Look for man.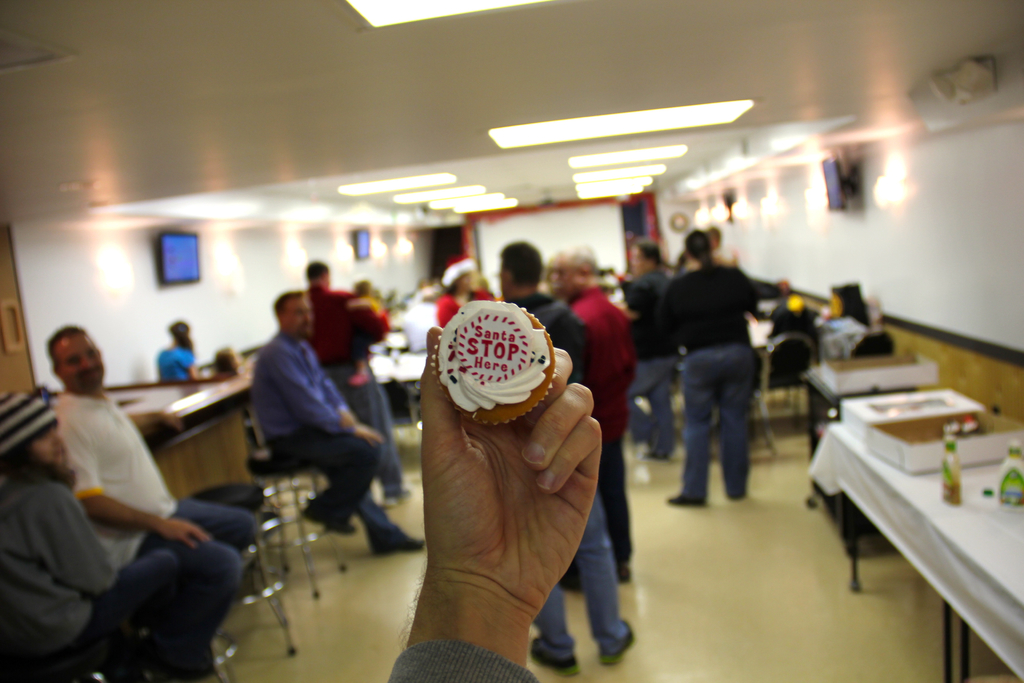
Found: (303,259,417,513).
